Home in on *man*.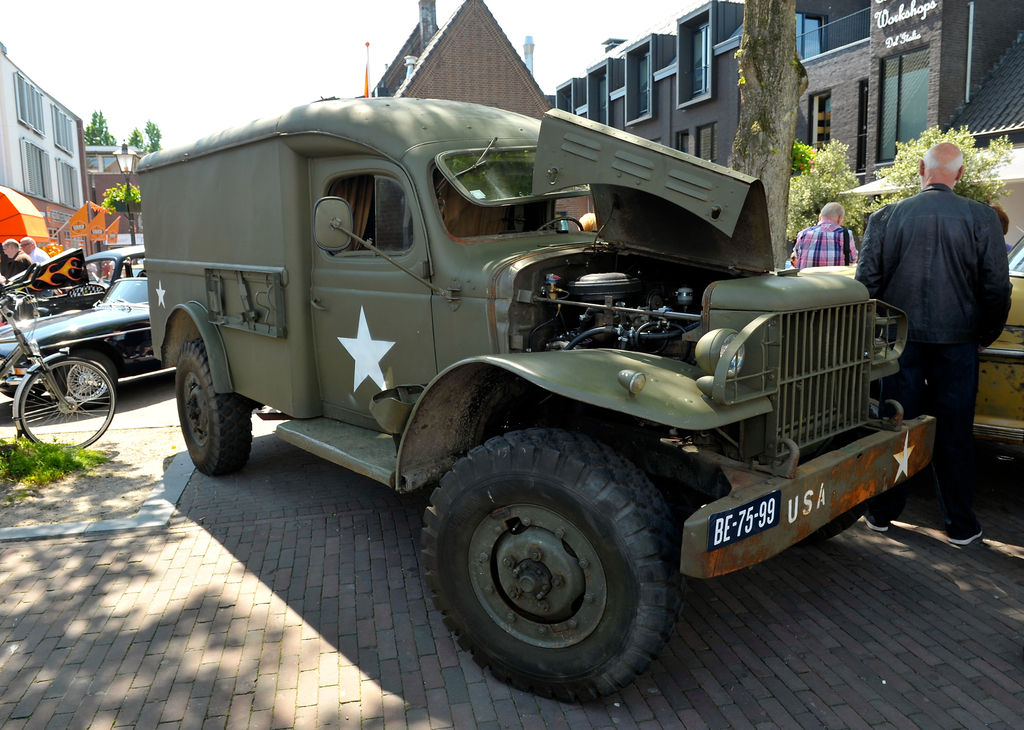
Homed in at {"left": 16, "top": 237, "right": 51, "bottom": 269}.
